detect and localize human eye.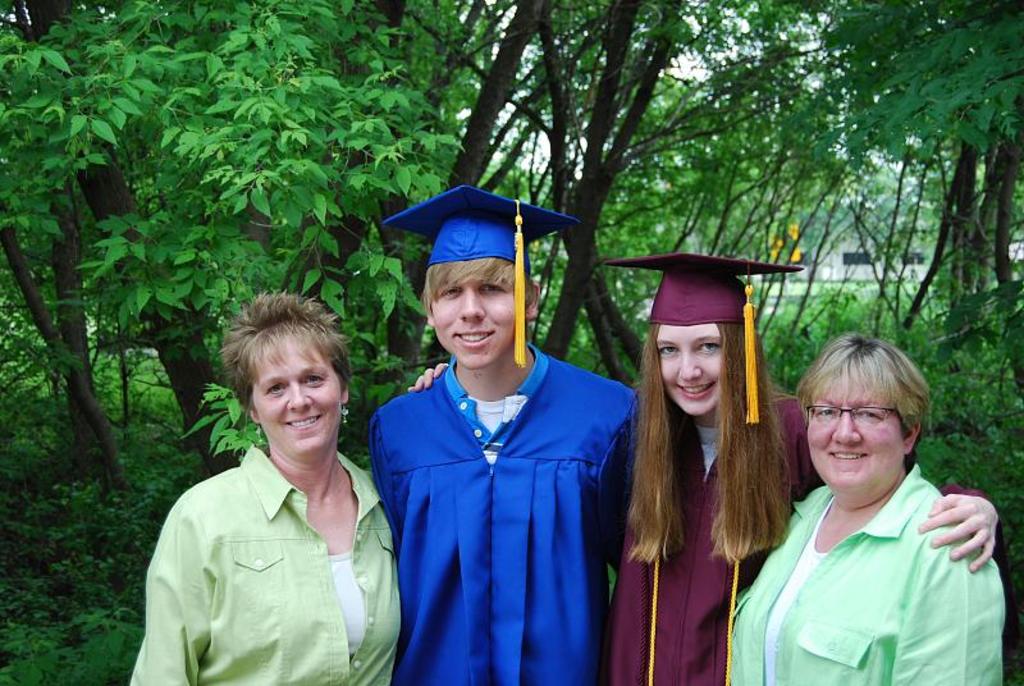
Localized at (x1=300, y1=376, x2=324, y2=389).
